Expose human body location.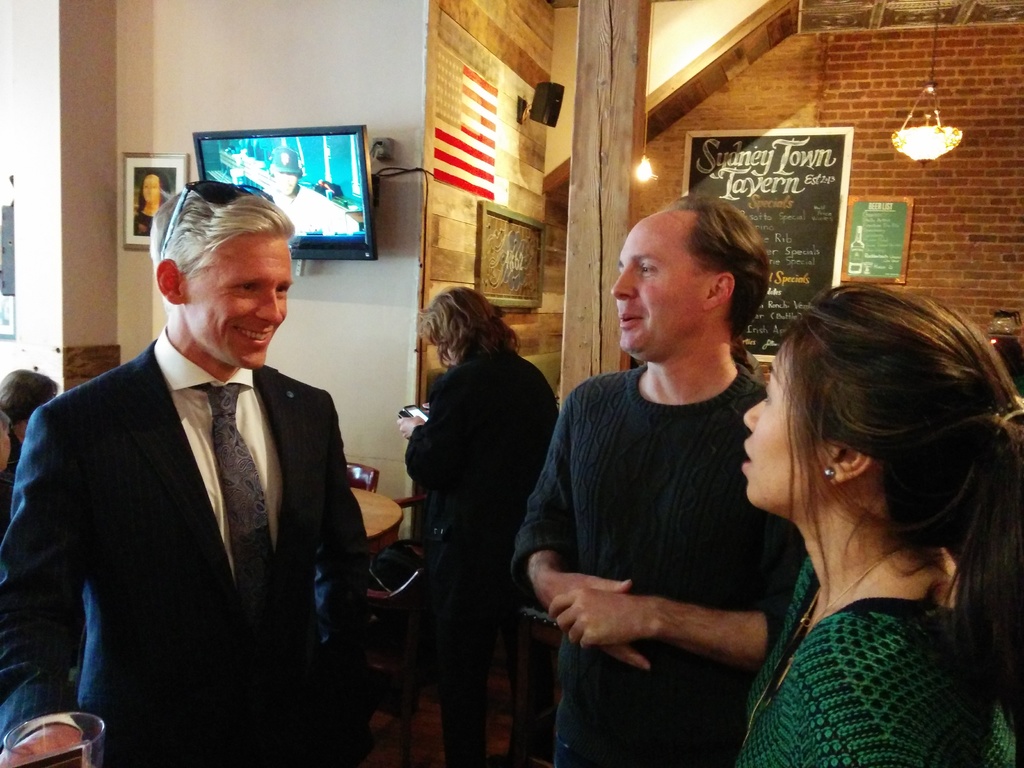
Exposed at rect(740, 277, 1023, 767).
